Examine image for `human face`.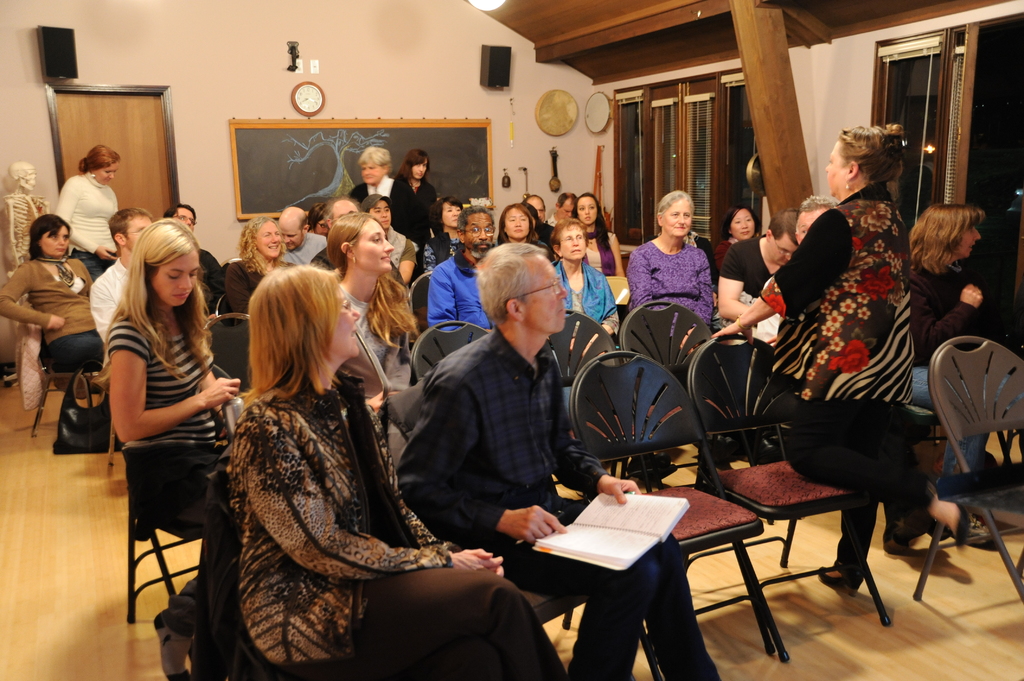
Examination result: region(729, 207, 755, 240).
